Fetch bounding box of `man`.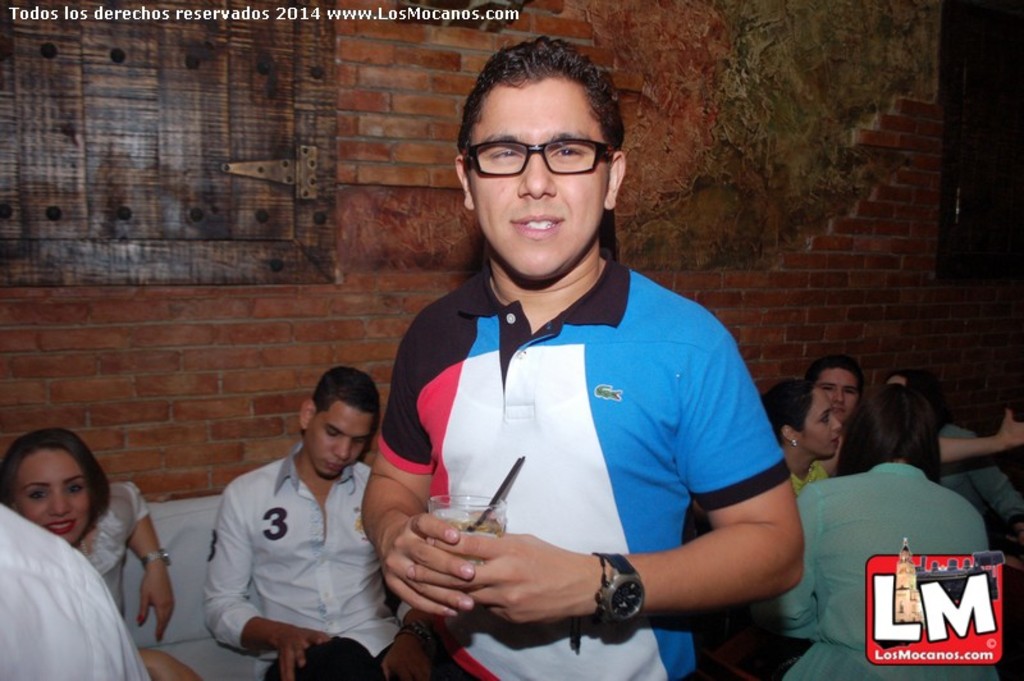
Bbox: box=[184, 357, 406, 675].
